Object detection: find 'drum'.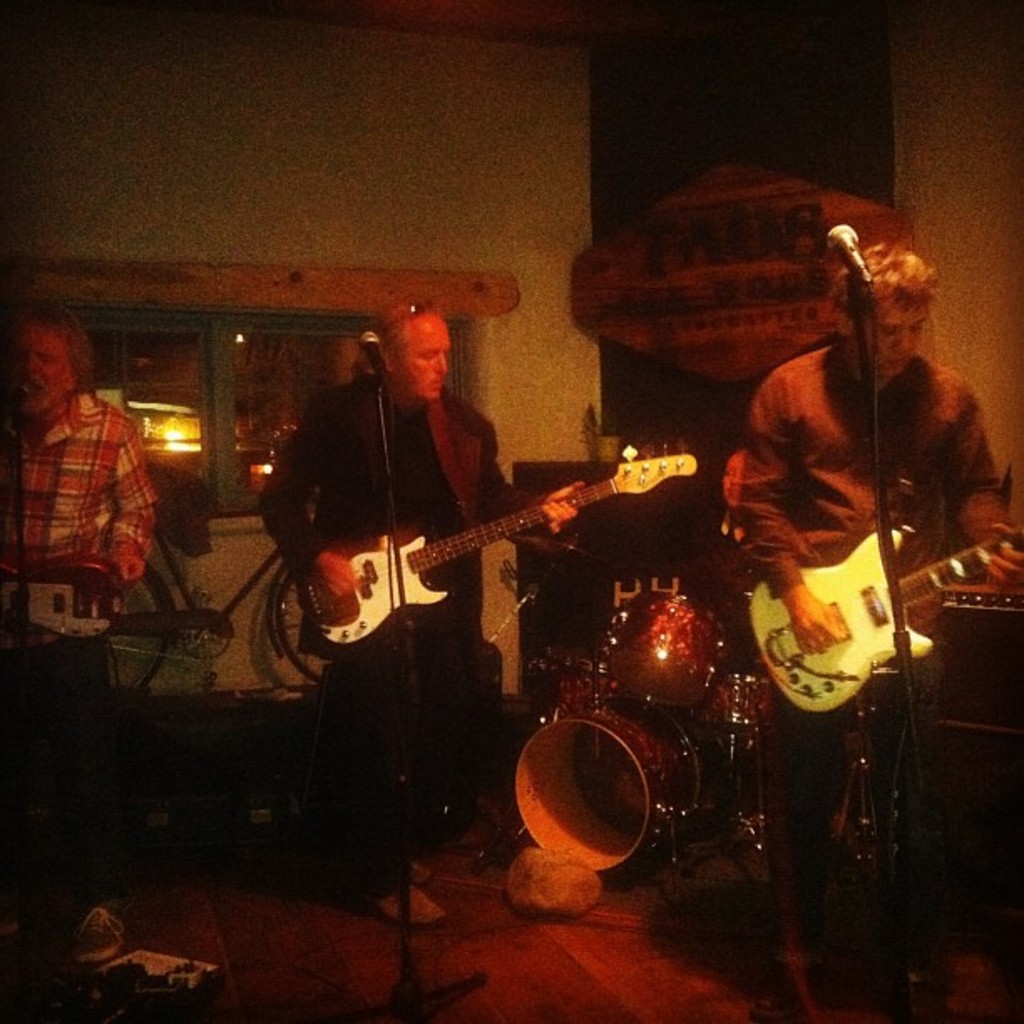
bbox=(714, 673, 781, 730).
